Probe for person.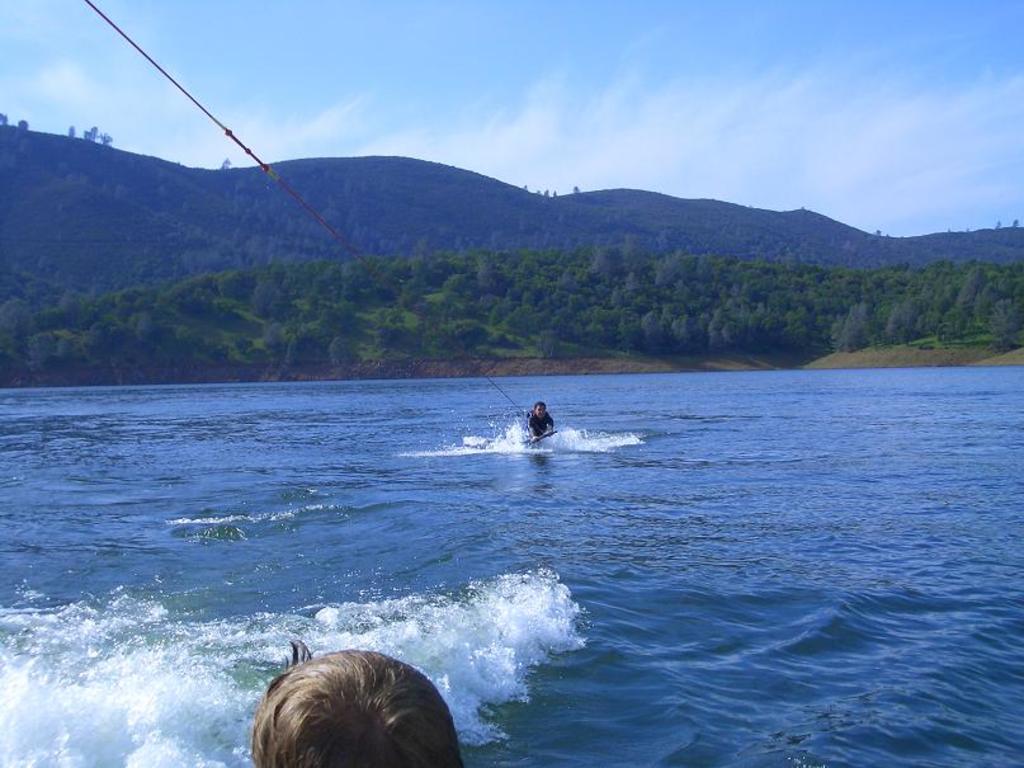
Probe result: (left=250, top=637, right=466, bottom=764).
